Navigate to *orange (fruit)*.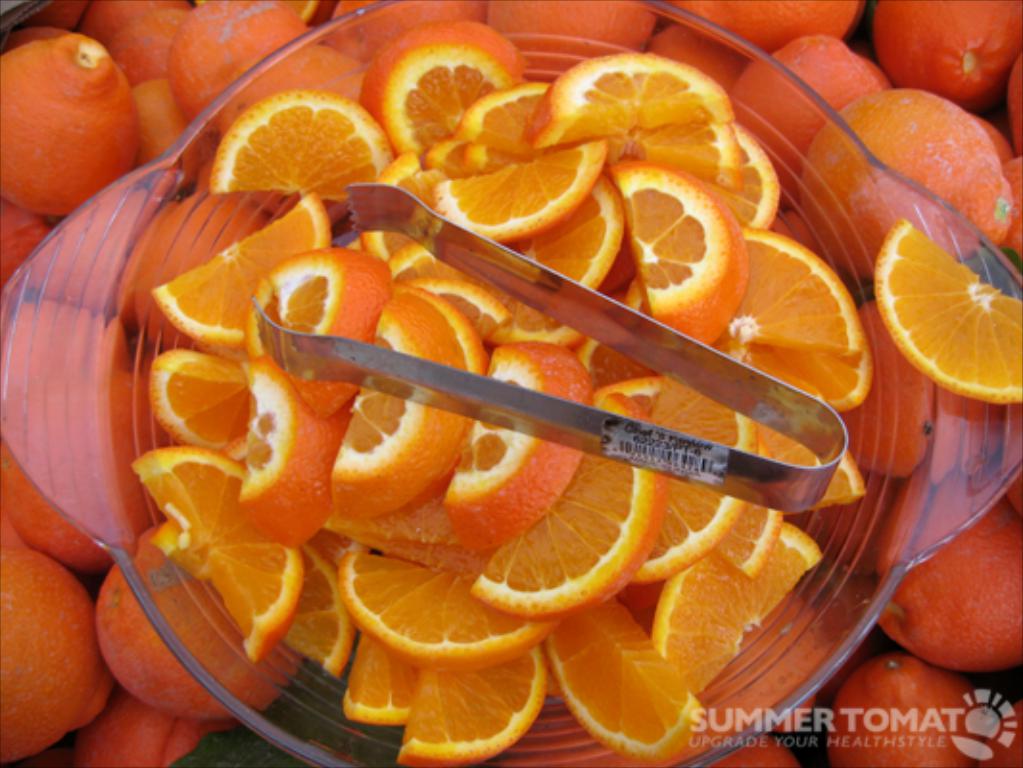
Navigation target: <box>545,52,702,142</box>.
